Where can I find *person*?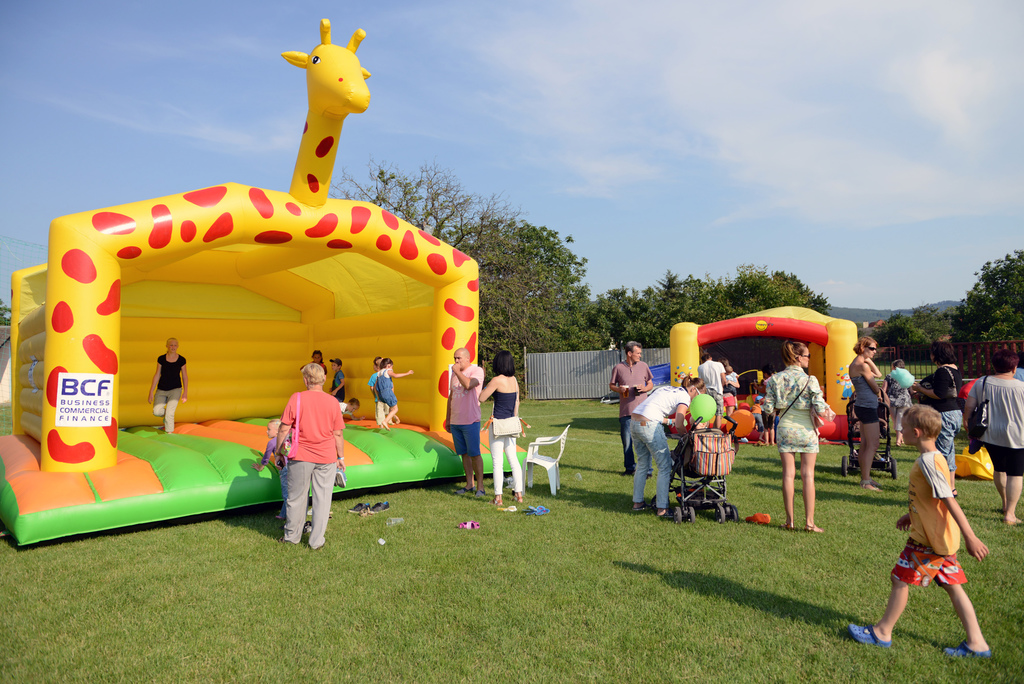
You can find it at bbox=(845, 334, 895, 492).
